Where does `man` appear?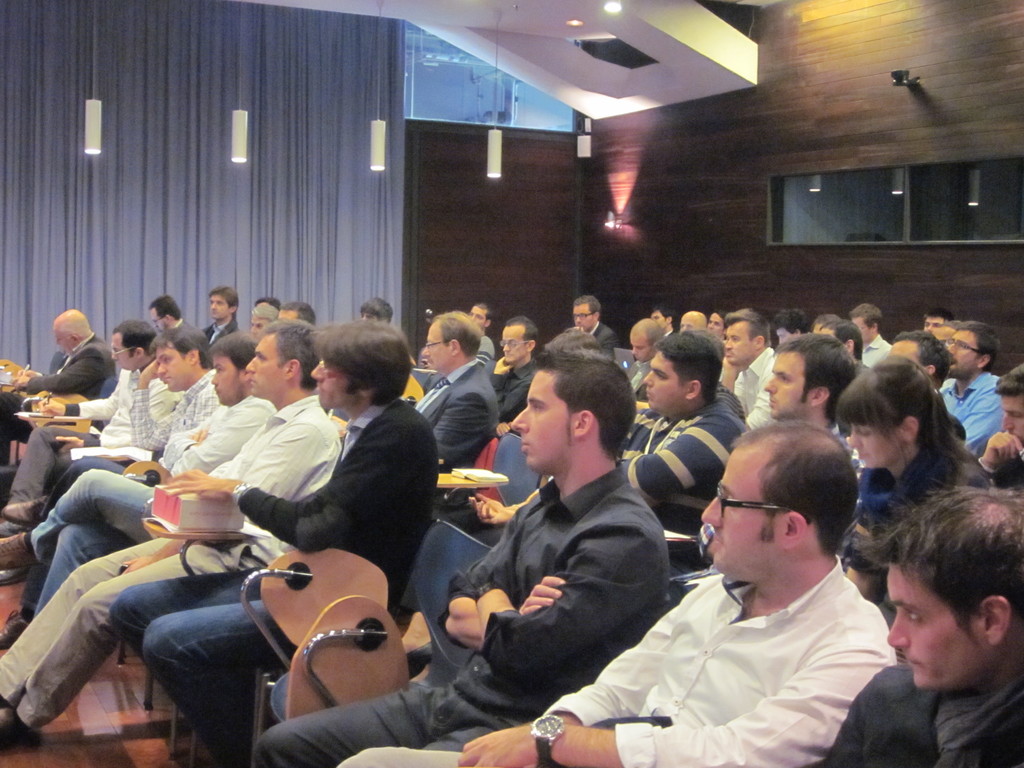
Appears at x1=822, y1=483, x2=1023, y2=767.
